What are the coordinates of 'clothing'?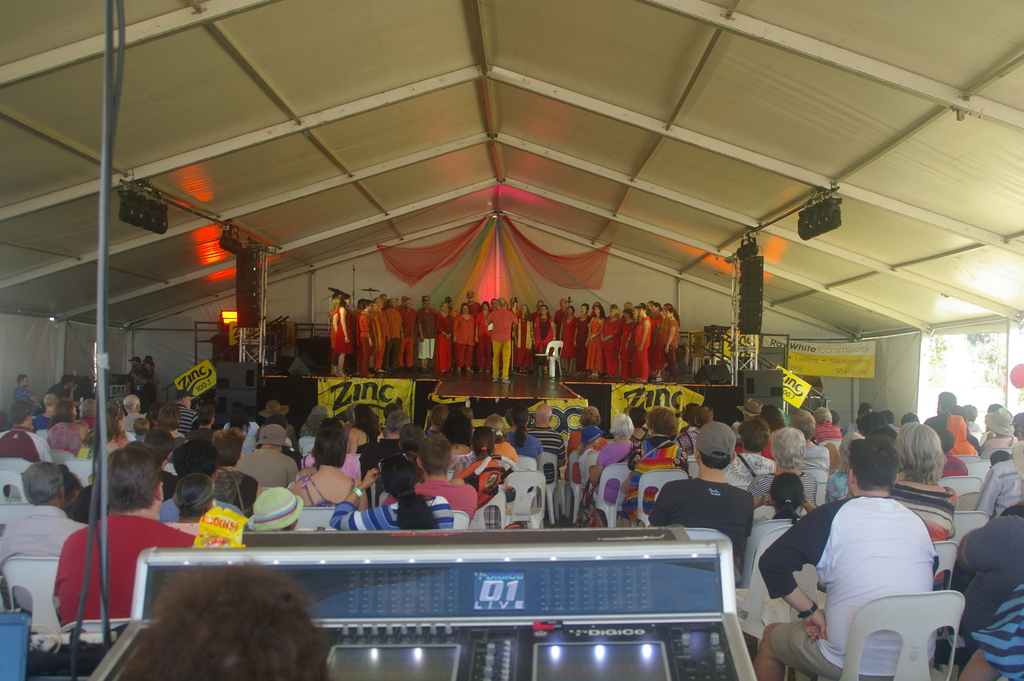
175:409:200:438.
